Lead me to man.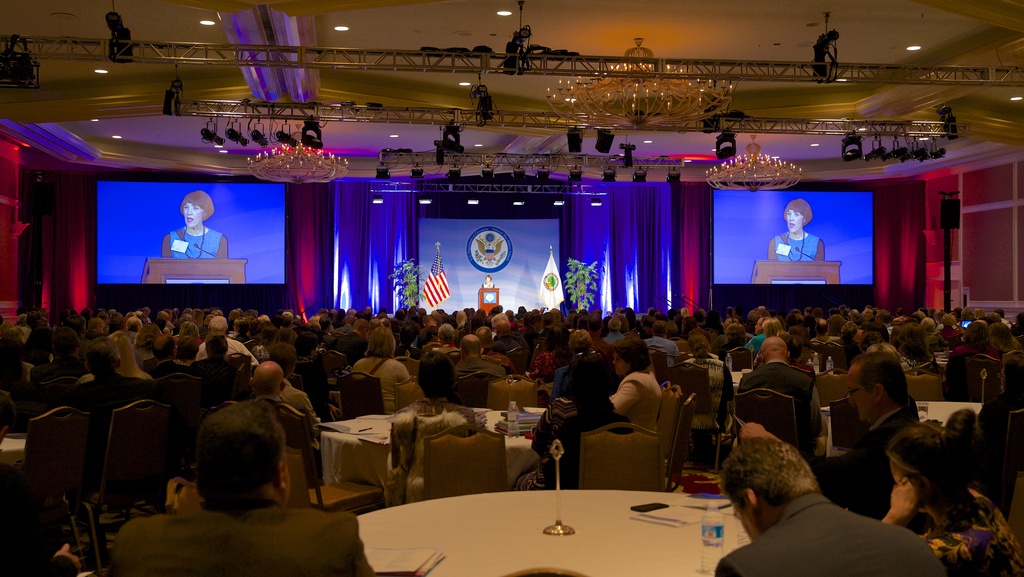
Lead to (111,407,375,576).
